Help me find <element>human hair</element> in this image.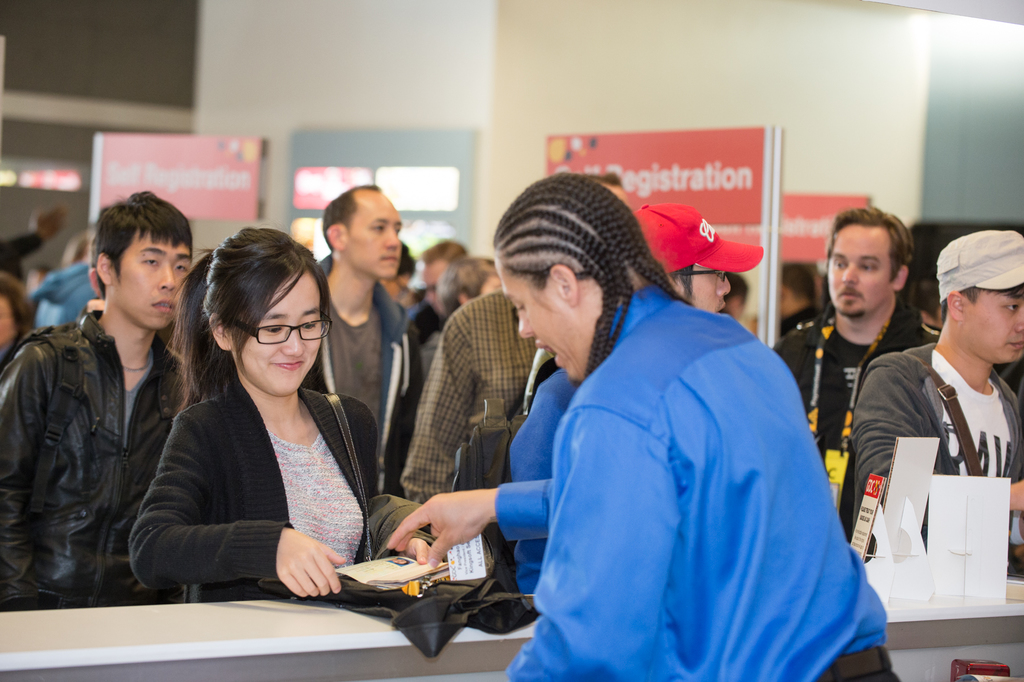
Found it: box(726, 271, 749, 310).
